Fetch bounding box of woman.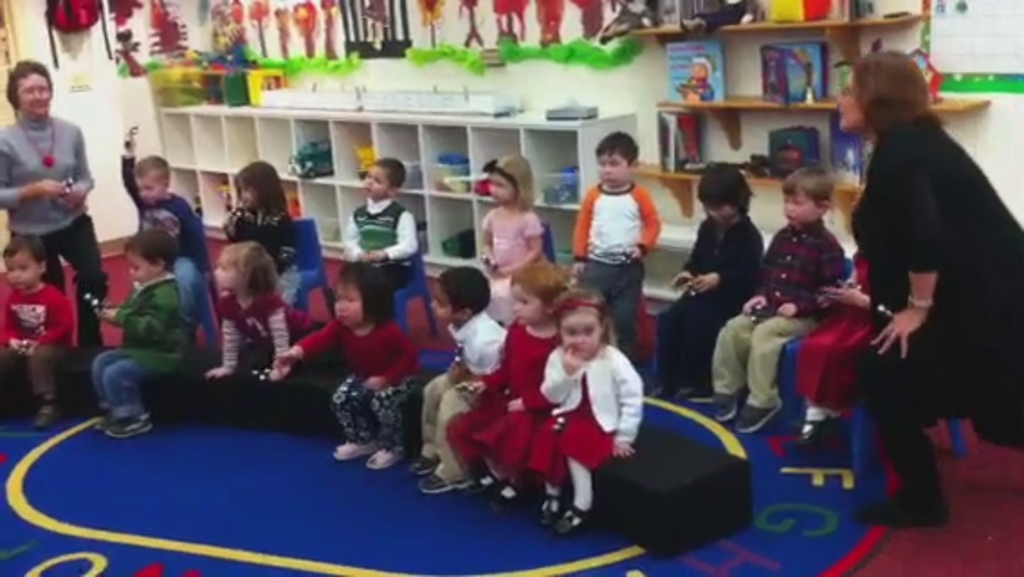
Bbox: (x1=835, y1=38, x2=1008, y2=534).
